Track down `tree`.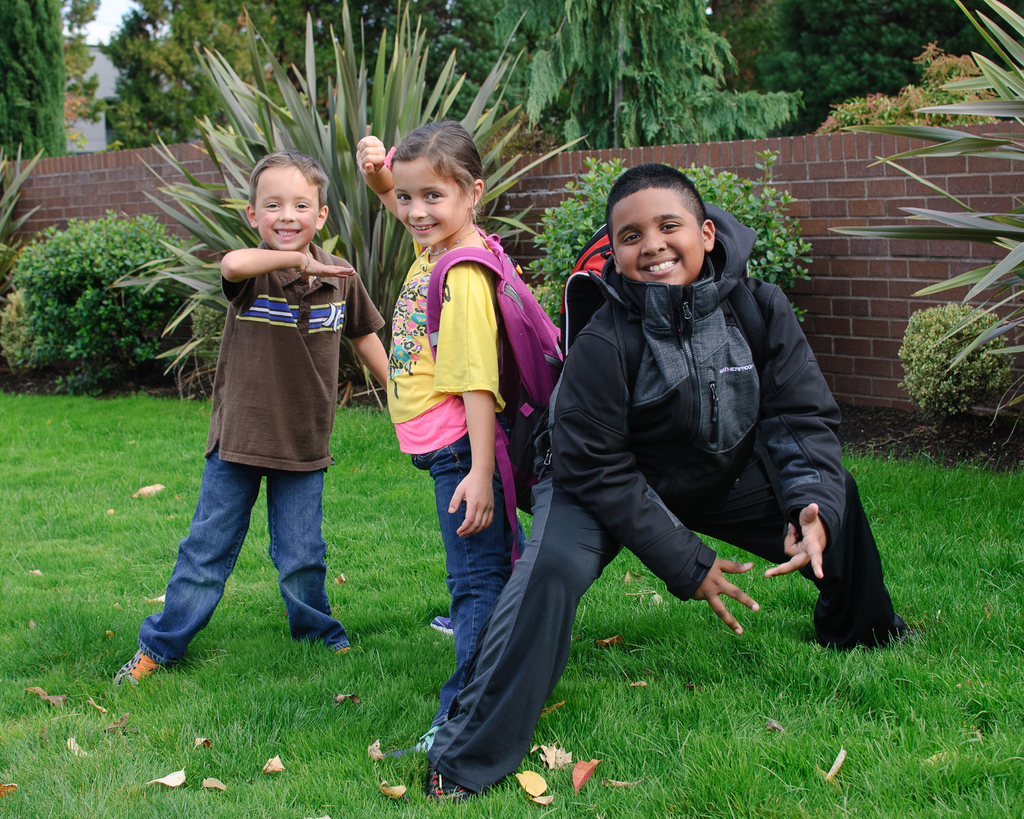
Tracked to bbox=(61, 0, 111, 154).
